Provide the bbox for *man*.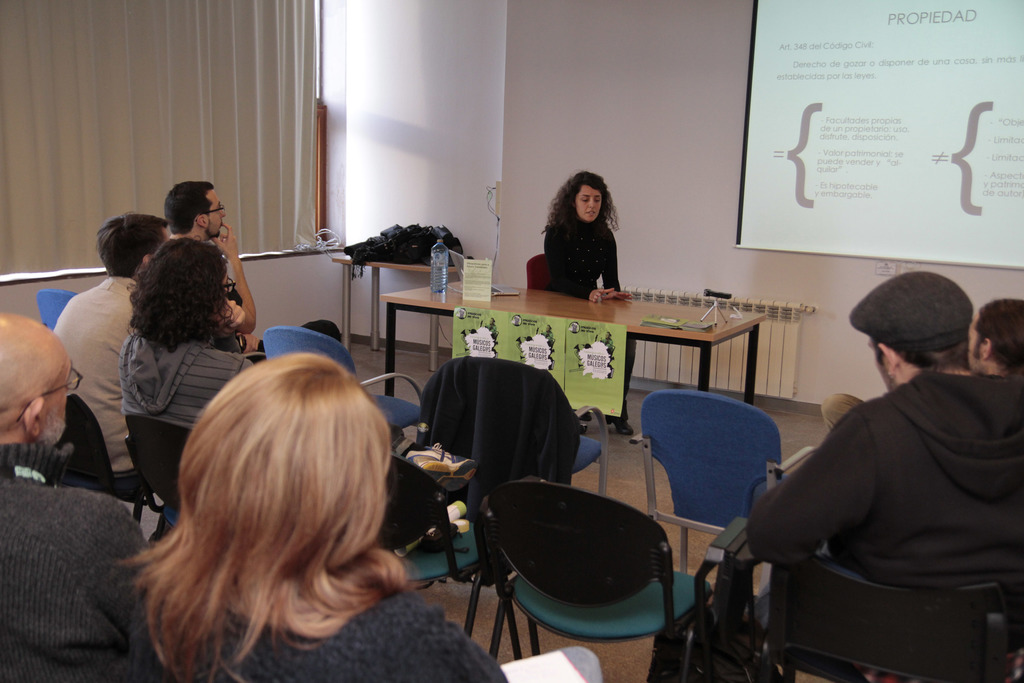
region(820, 297, 1023, 433).
